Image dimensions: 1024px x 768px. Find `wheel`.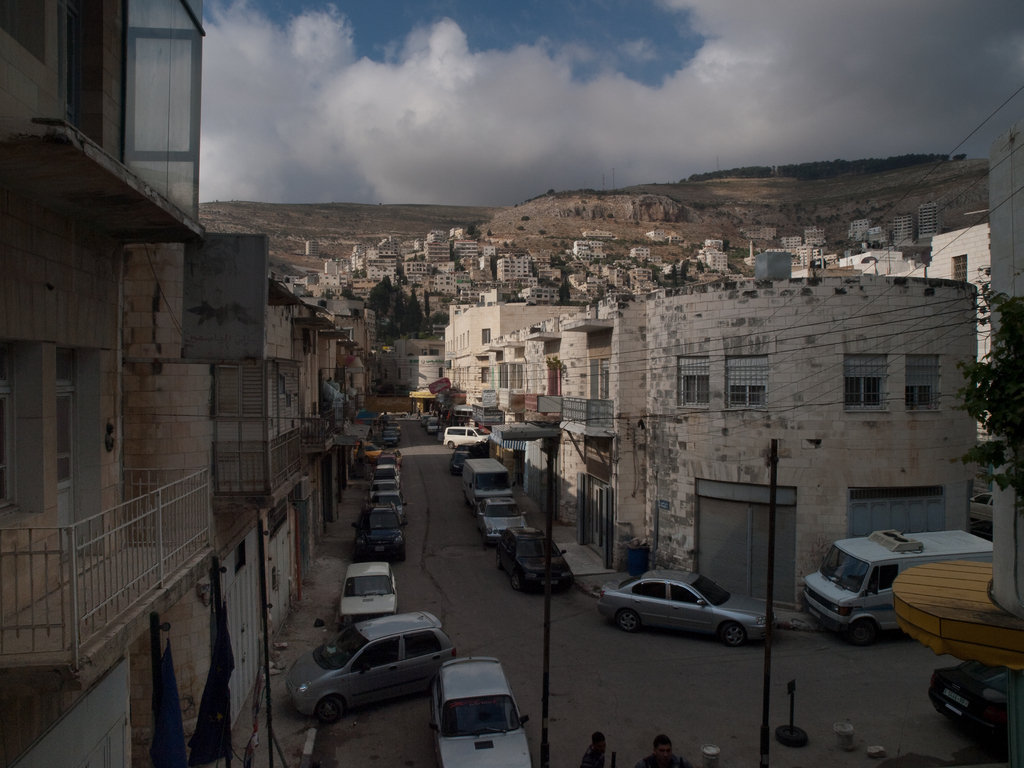
bbox=(509, 573, 520, 590).
